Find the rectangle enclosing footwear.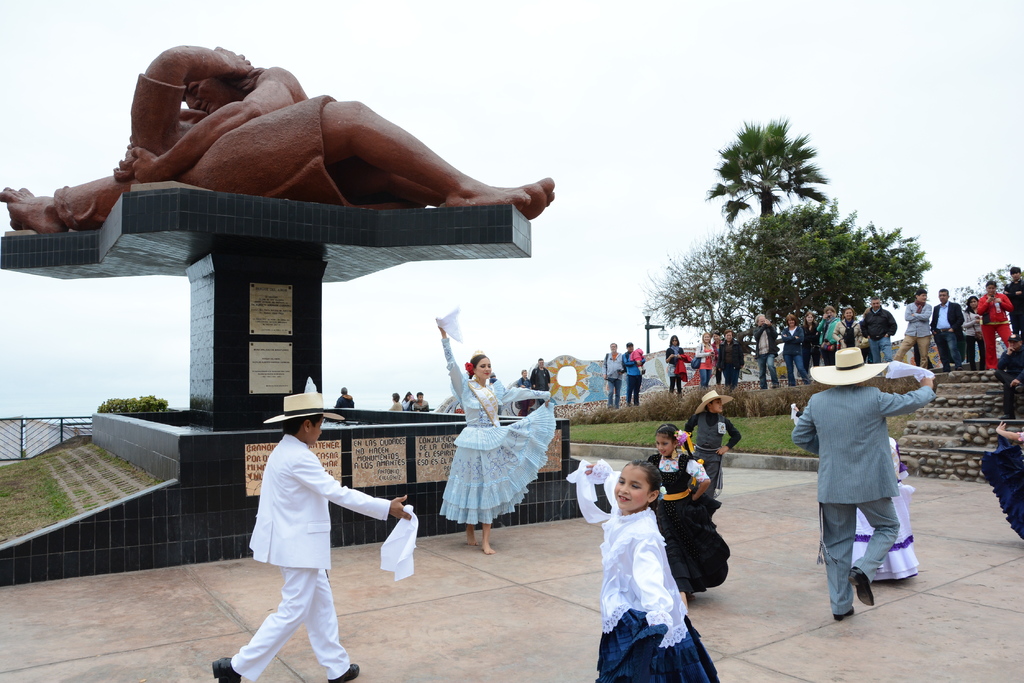
pyautogui.locateOnScreen(848, 566, 877, 606).
